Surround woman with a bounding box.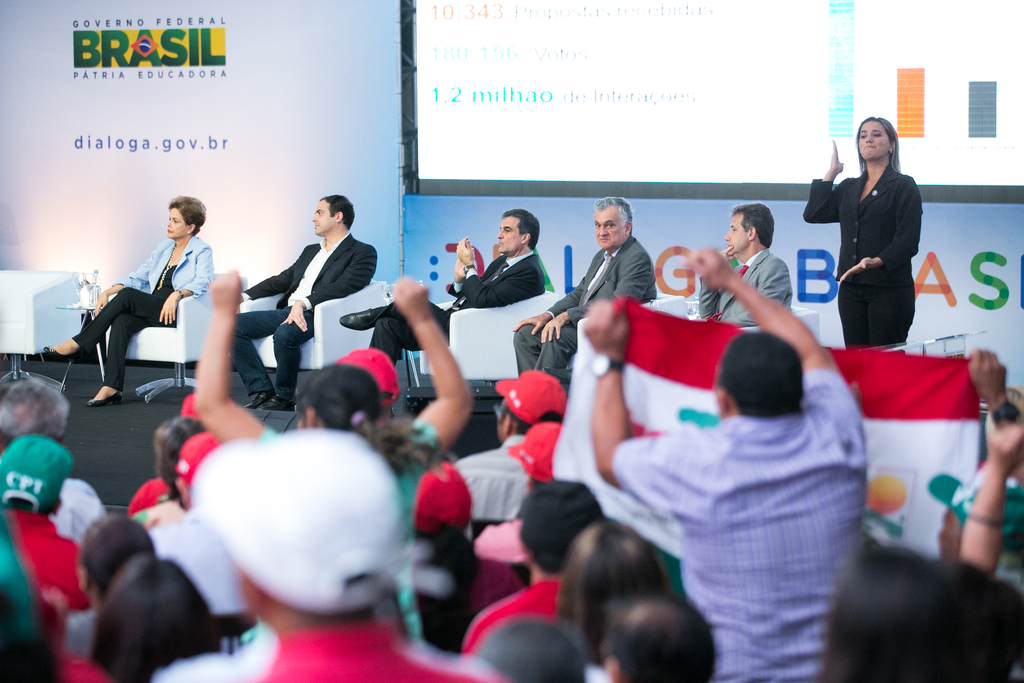
[561, 518, 669, 682].
